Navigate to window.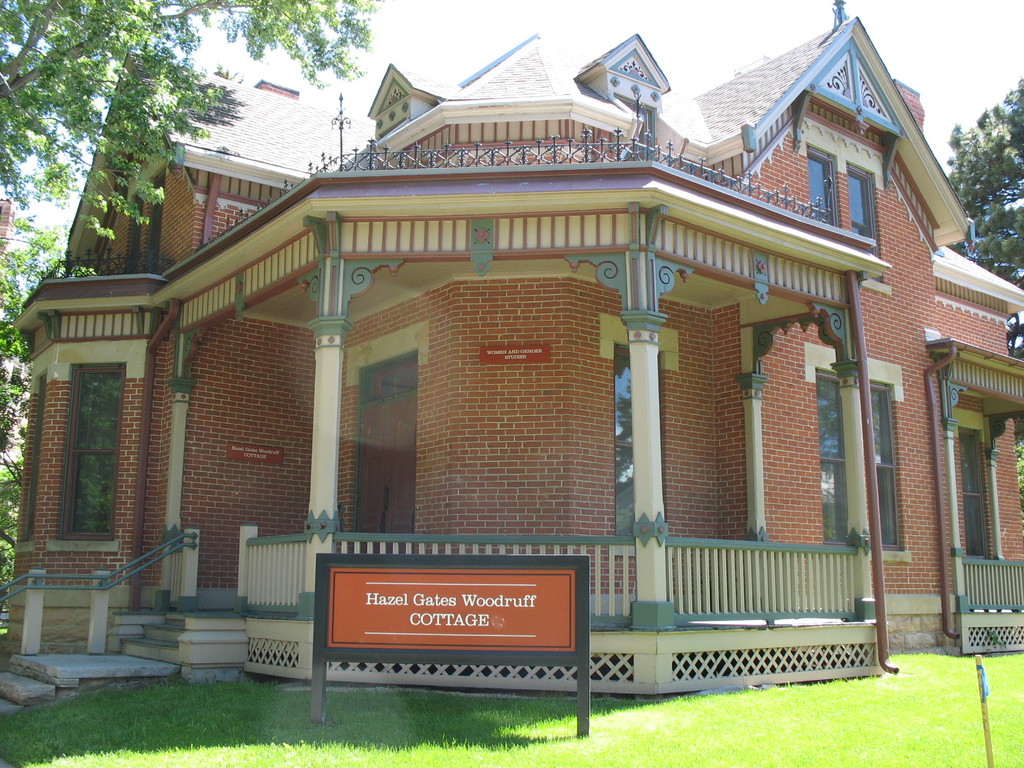
Navigation target: crop(354, 353, 416, 534).
